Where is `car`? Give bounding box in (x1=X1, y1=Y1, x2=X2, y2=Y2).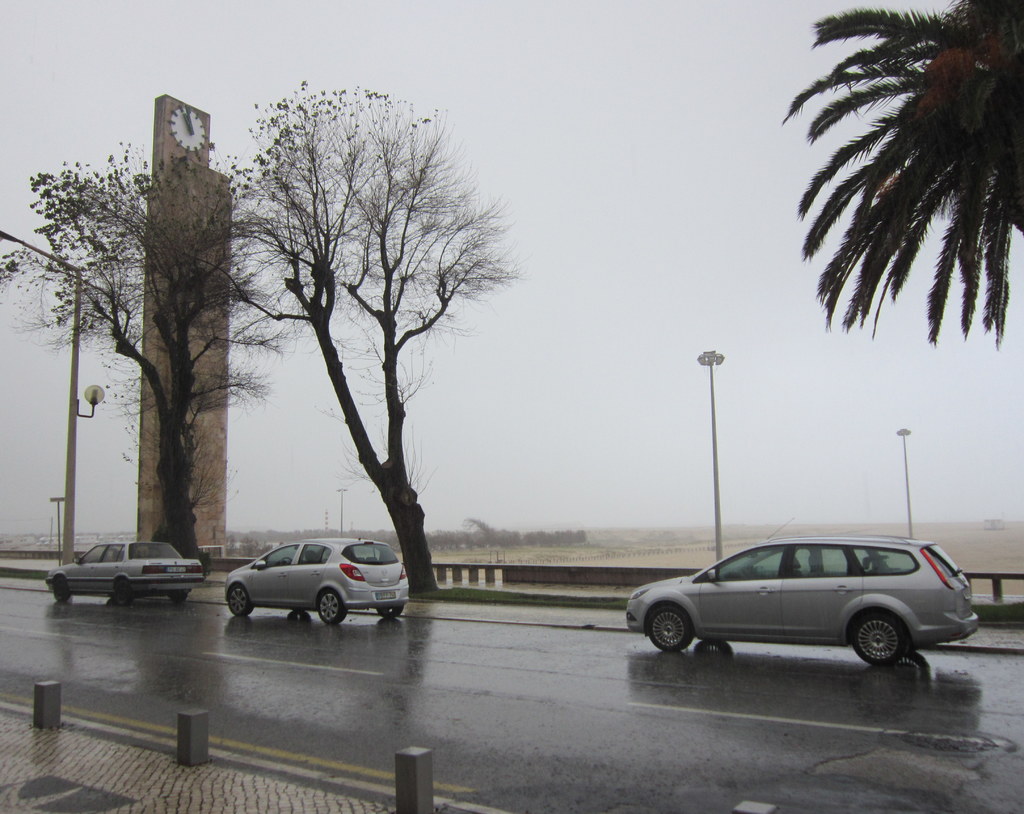
(x1=616, y1=531, x2=978, y2=676).
